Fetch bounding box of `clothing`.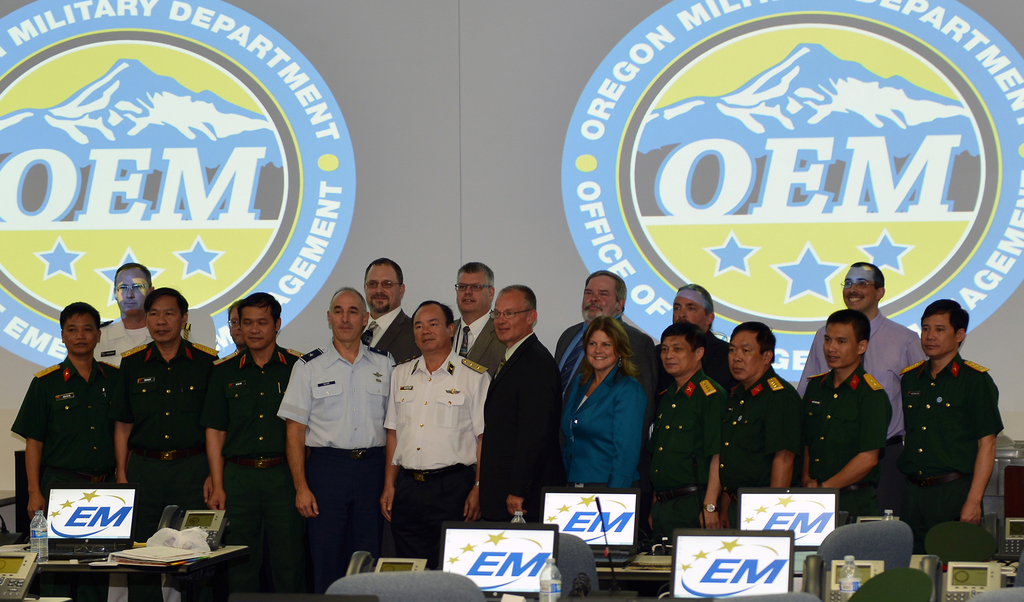
Bbox: 383/354/479/562.
